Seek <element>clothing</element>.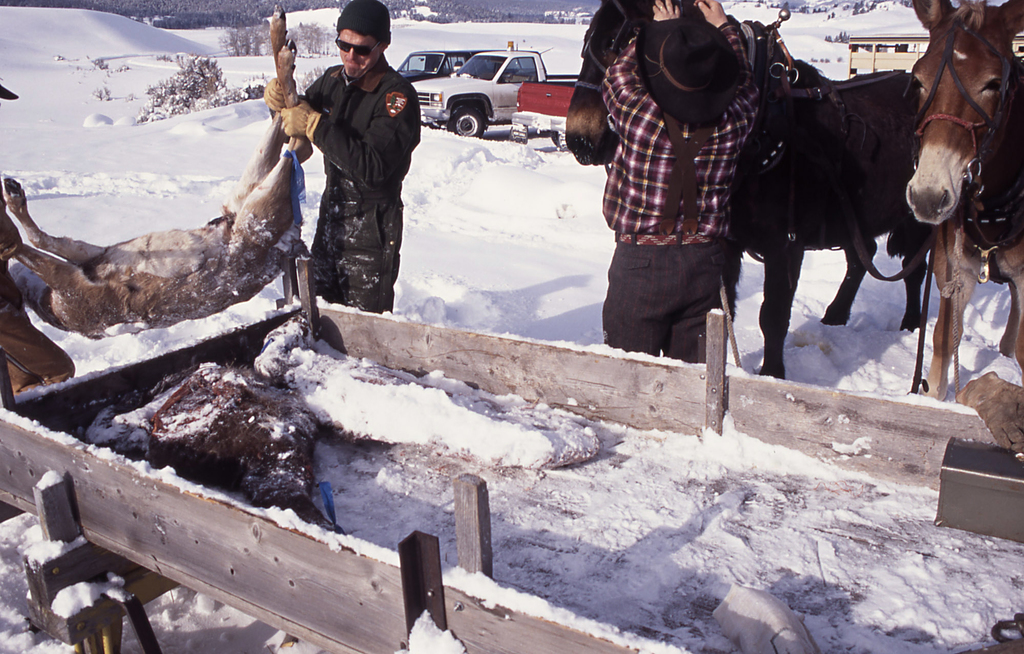
l=310, t=54, r=423, b=312.
